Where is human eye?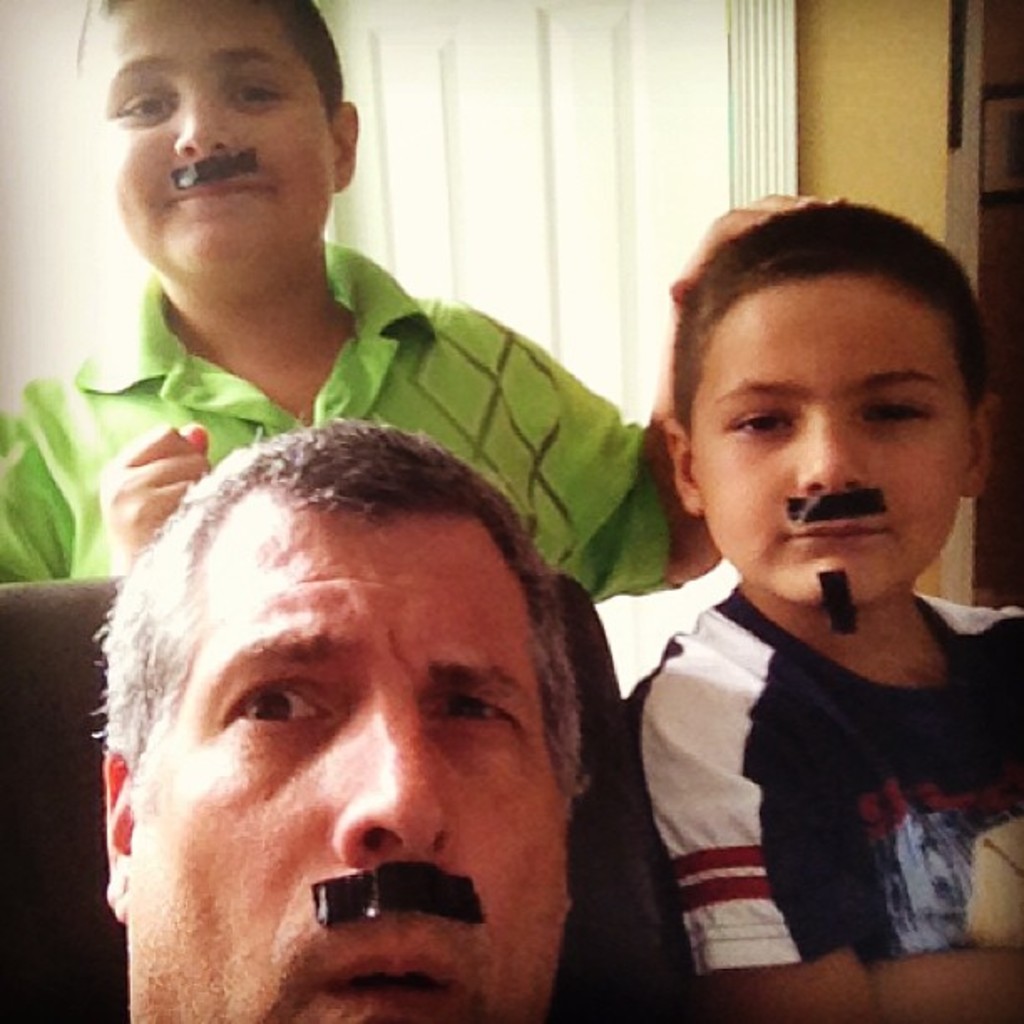
l=119, t=87, r=182, b=127.
